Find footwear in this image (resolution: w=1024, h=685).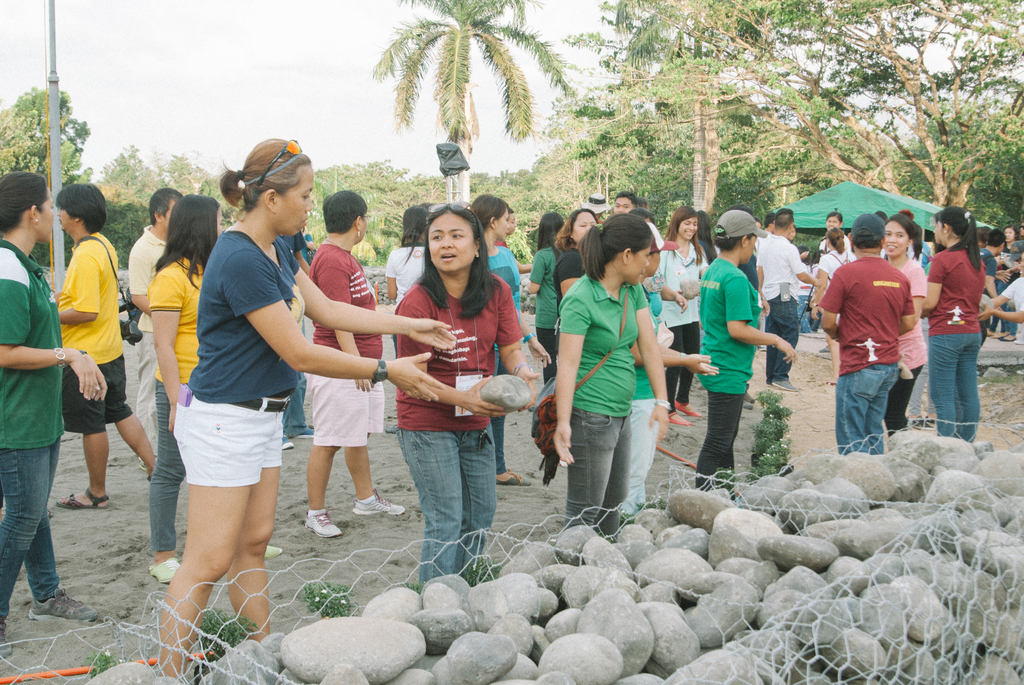
766:383:772:385.
